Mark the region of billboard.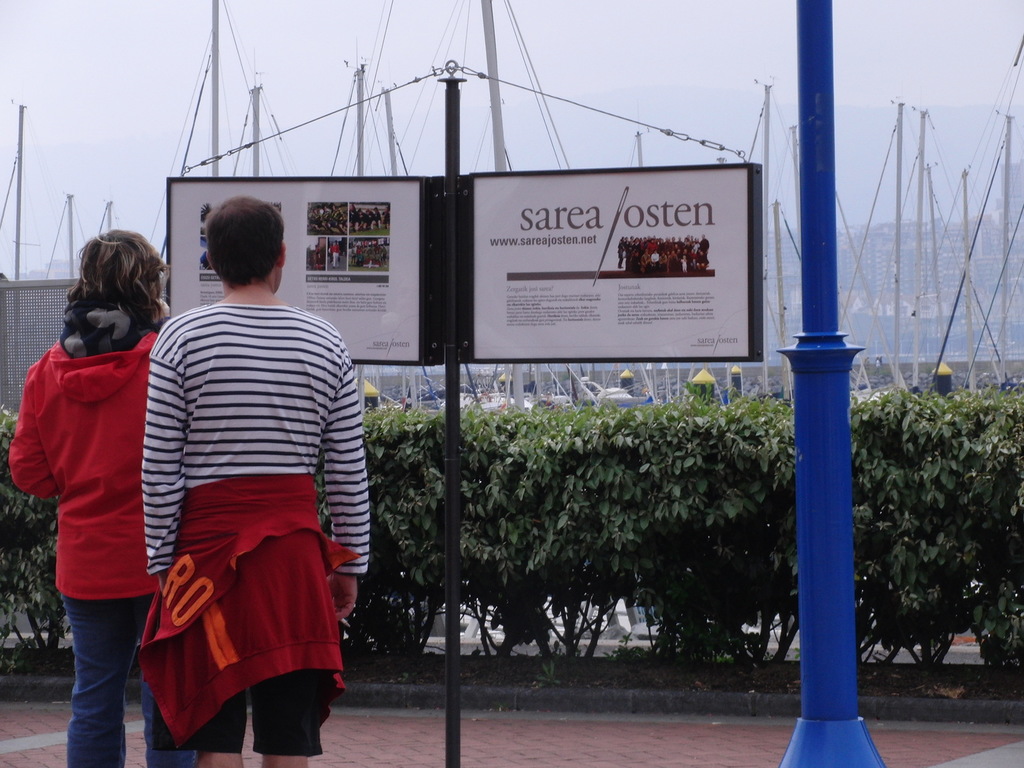
Region: rect(168, 172, 420, 372).
